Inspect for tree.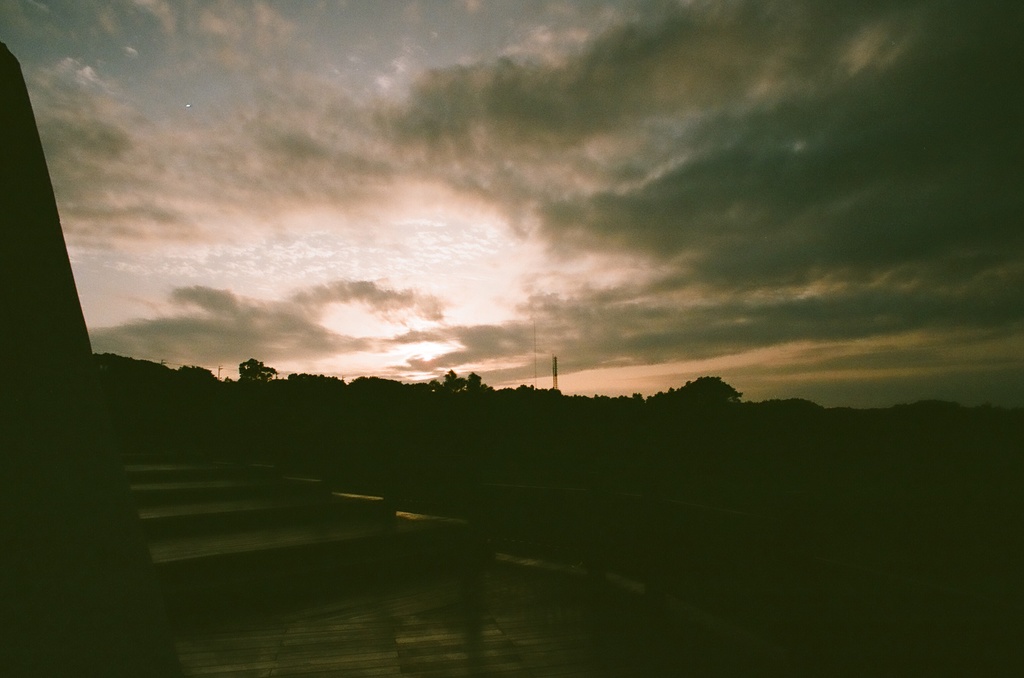
Inspection: crop(425, 362, 461, 428).
